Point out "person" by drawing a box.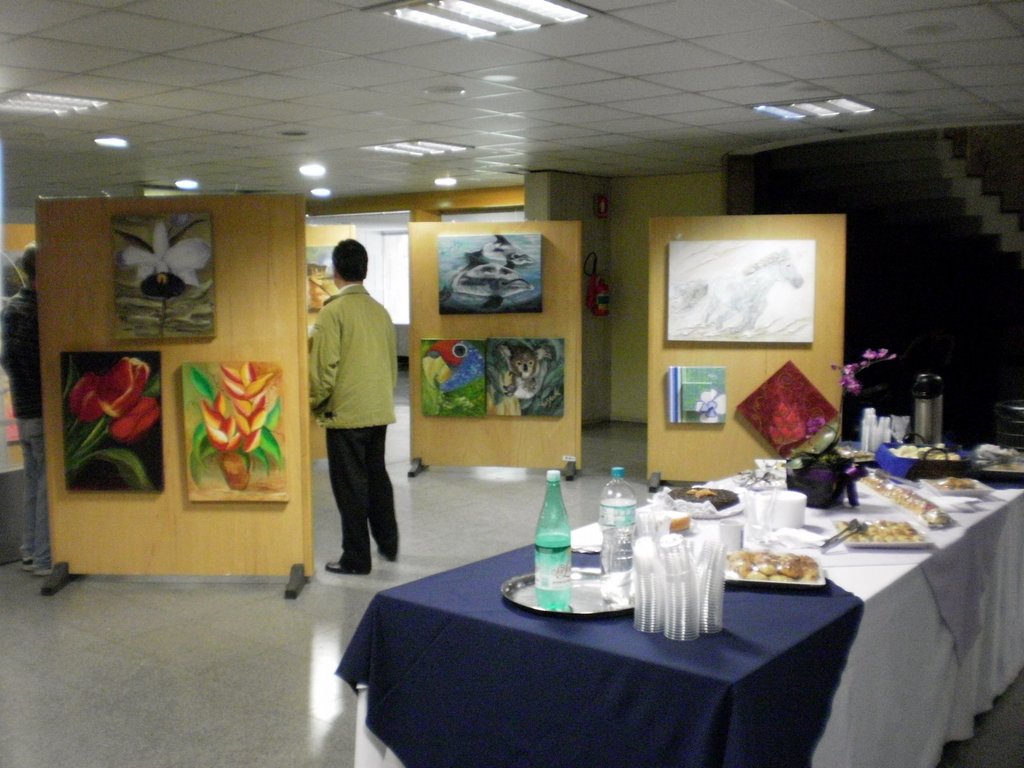
Rect(0, 241, 72, 579).
